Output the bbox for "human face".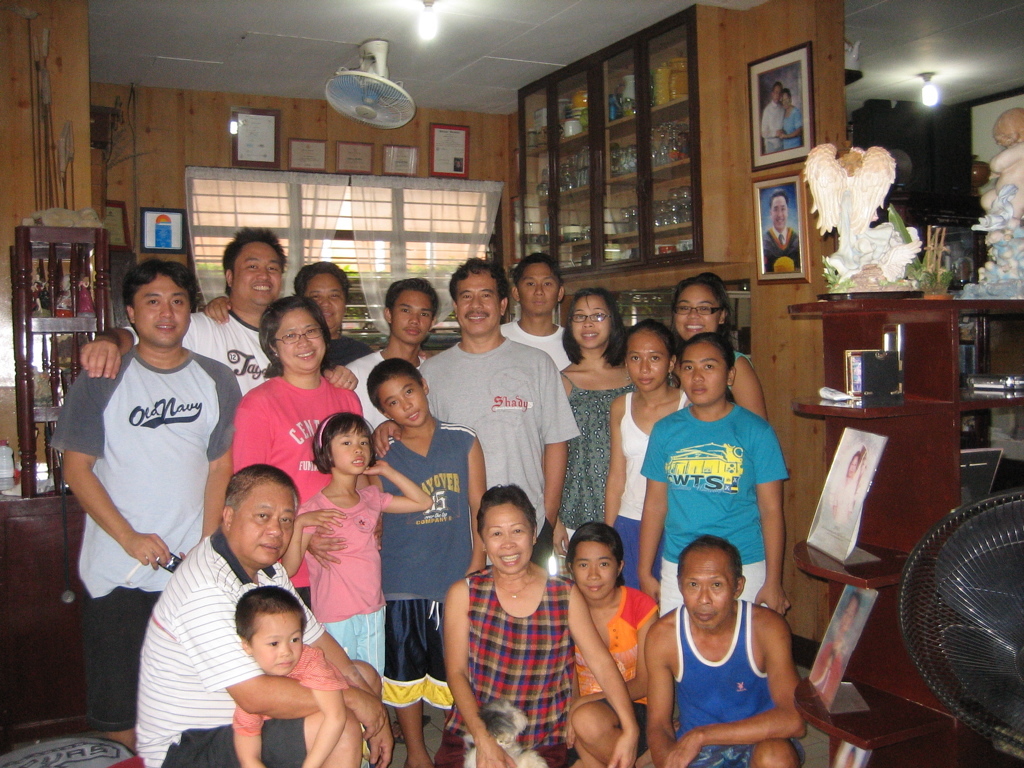
(238,245,281,305).
